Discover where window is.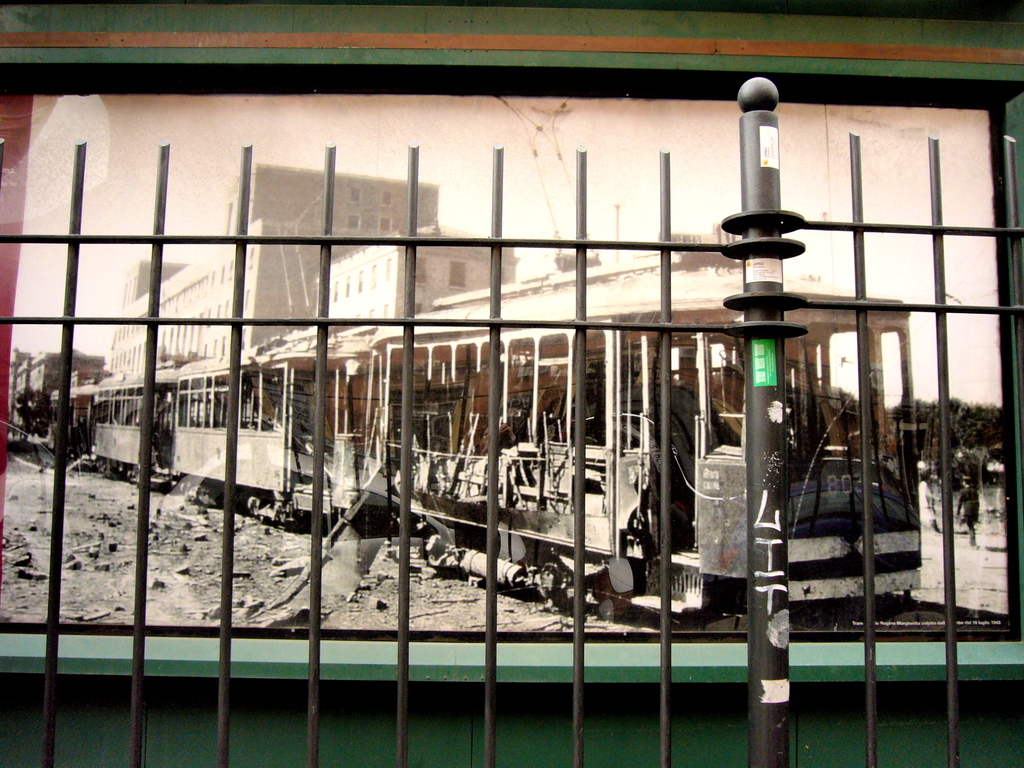
Discovered at {"left": 346, "top": 278, "right": 347, "bottom": 296}.
